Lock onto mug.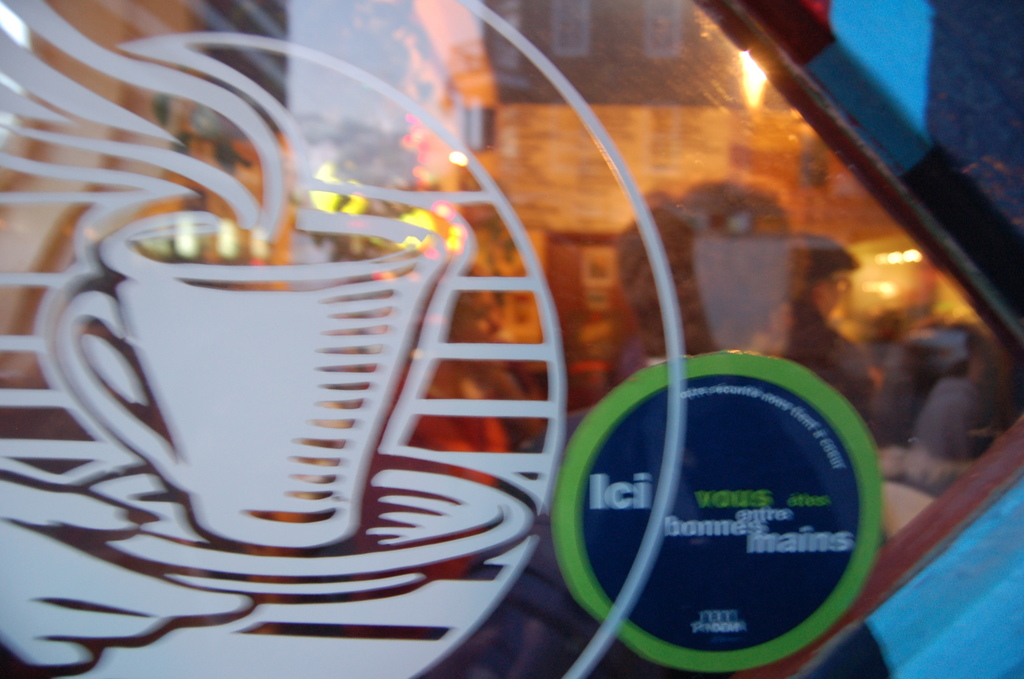
Locked: select_region(39, 209, 451, 551).
